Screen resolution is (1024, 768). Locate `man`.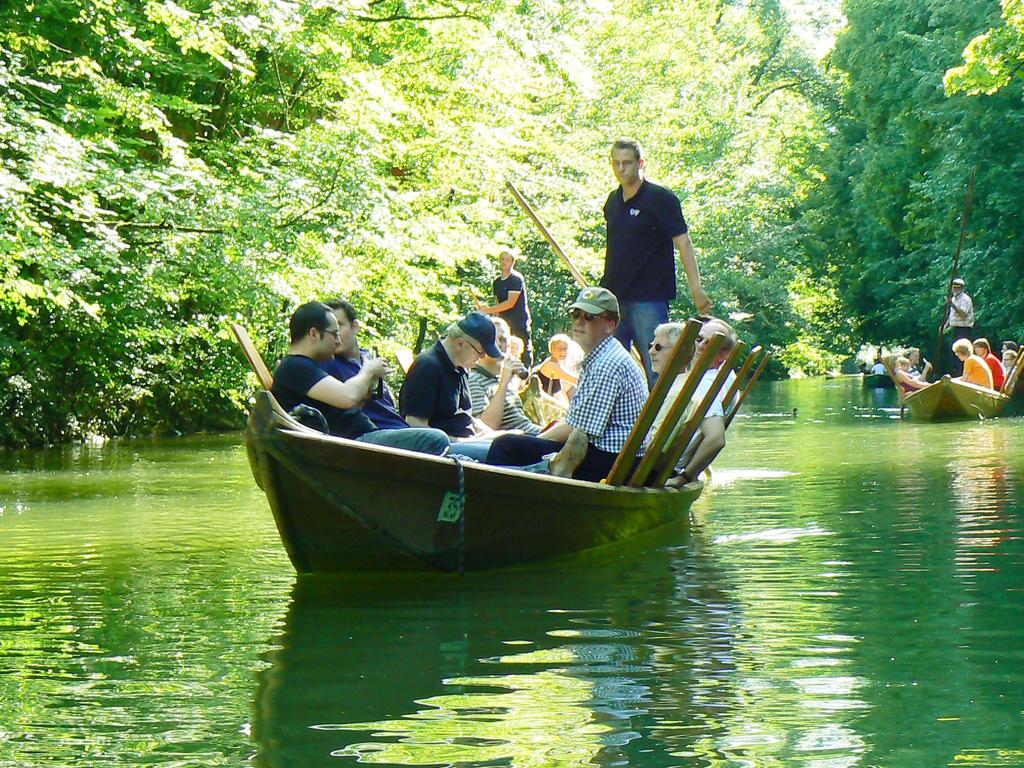
region(950, 342, 994, 392).
